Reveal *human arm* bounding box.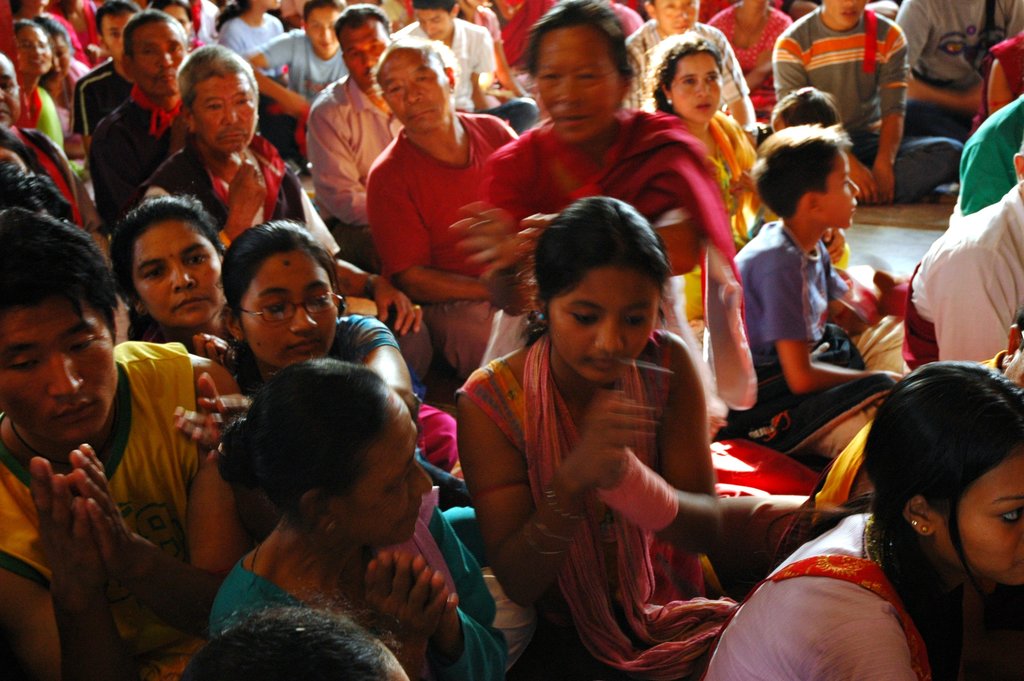
Revealed: Rect(131, 156, 270, 249).
